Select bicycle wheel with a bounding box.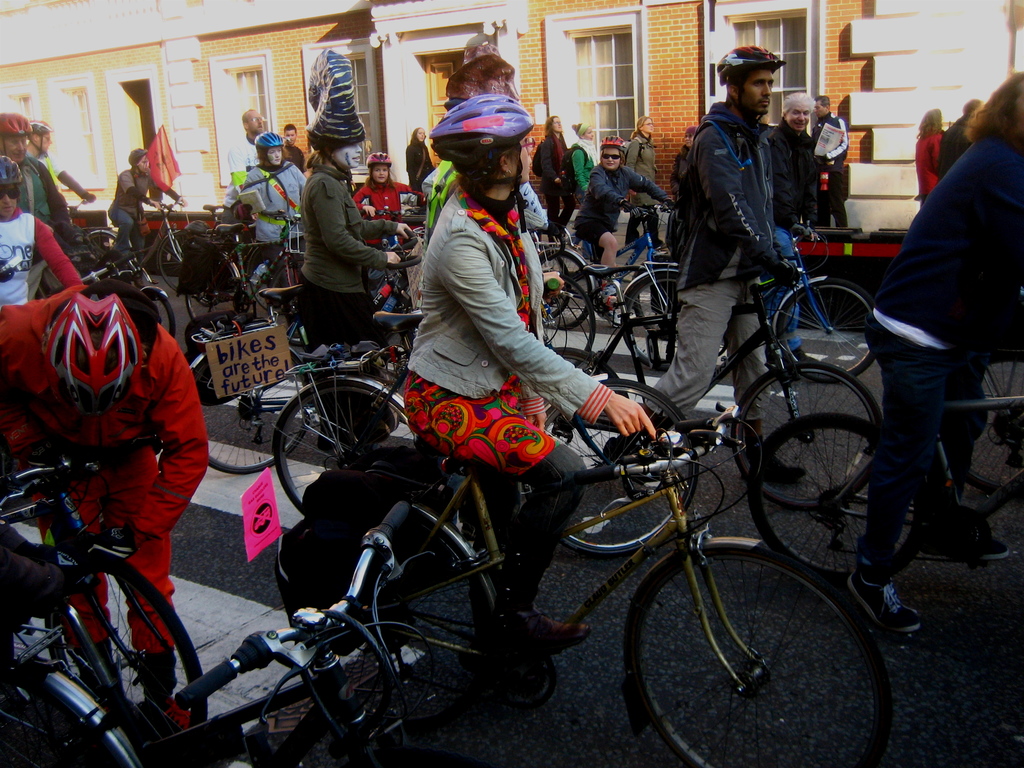
select_region(546, 381, 694, 556).
